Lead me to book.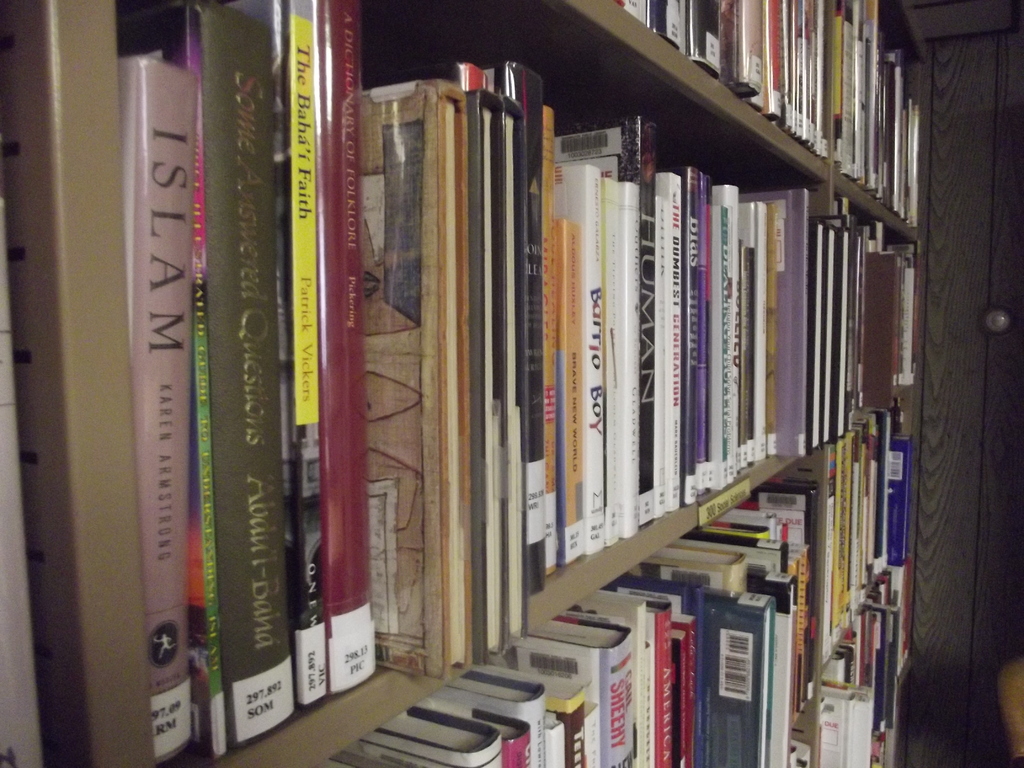
Lead to pyautogui.locateOnScreen(0, 0, 158, 767).
